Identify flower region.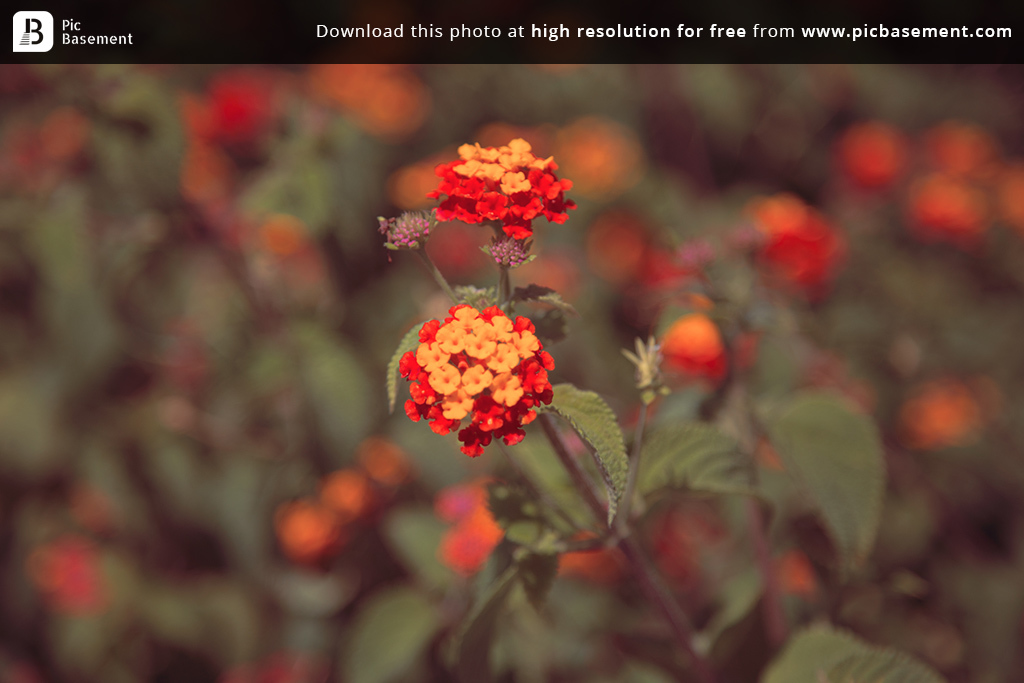
Region: 221,650,316,682.
